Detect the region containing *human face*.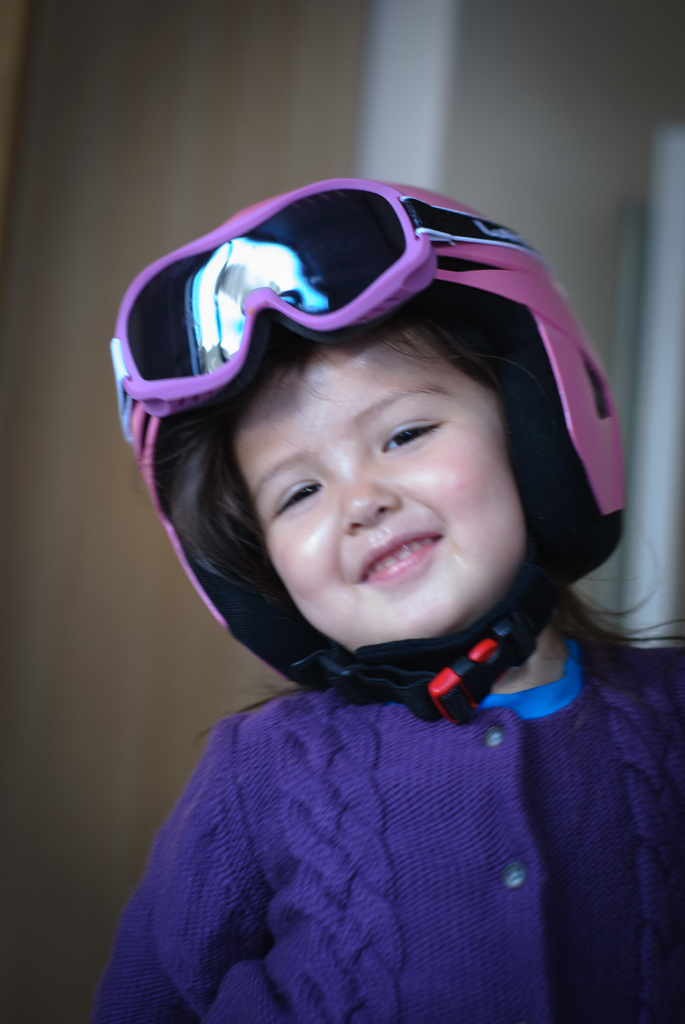
detection(231, 319, 533, 650).
